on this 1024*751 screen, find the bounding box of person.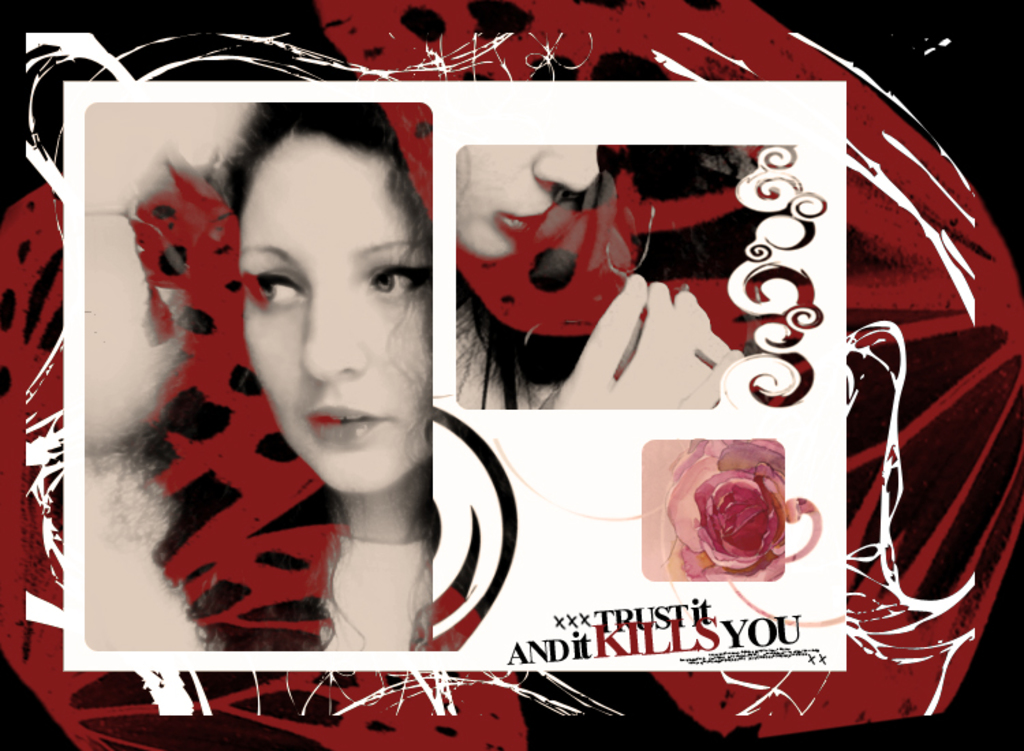
Bounding box: box(165, 102, 482, 669).
